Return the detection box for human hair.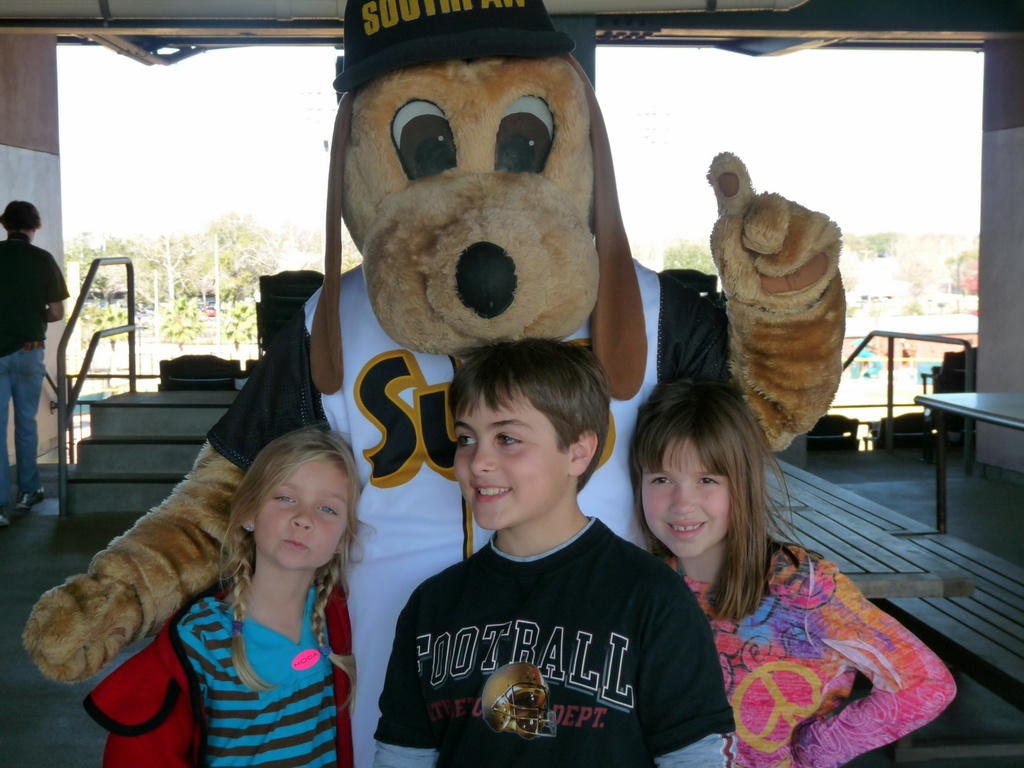
detection(0, 198, 45, 232).
